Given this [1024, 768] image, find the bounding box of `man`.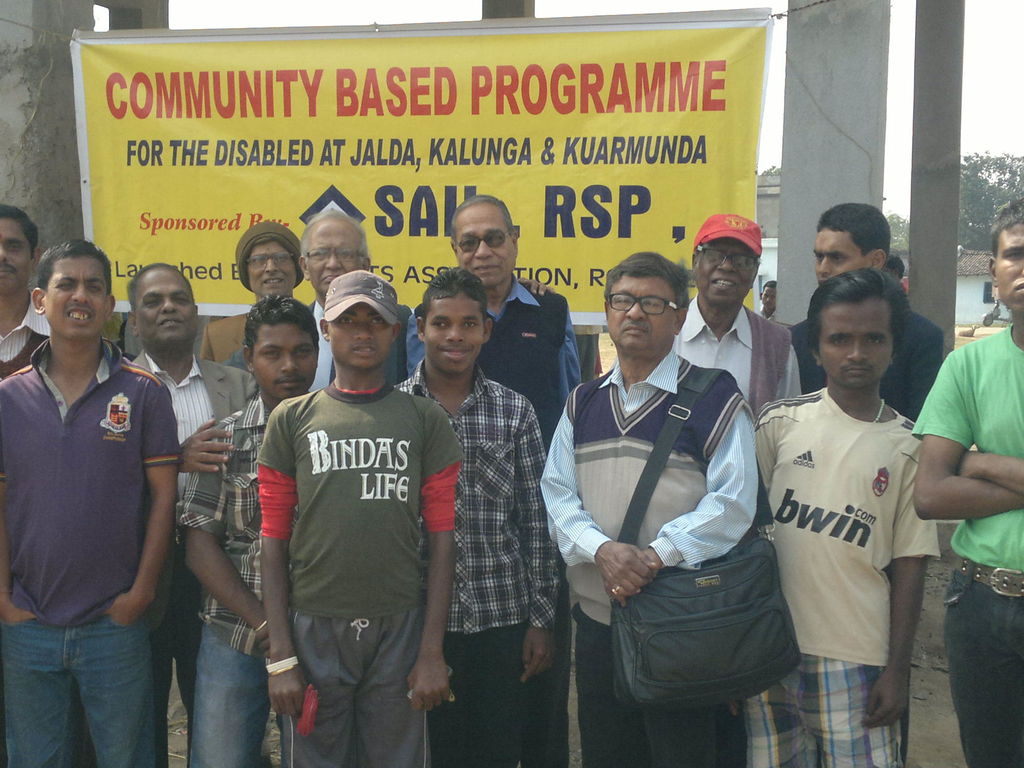
select_region(665, 213, 804, 422).
